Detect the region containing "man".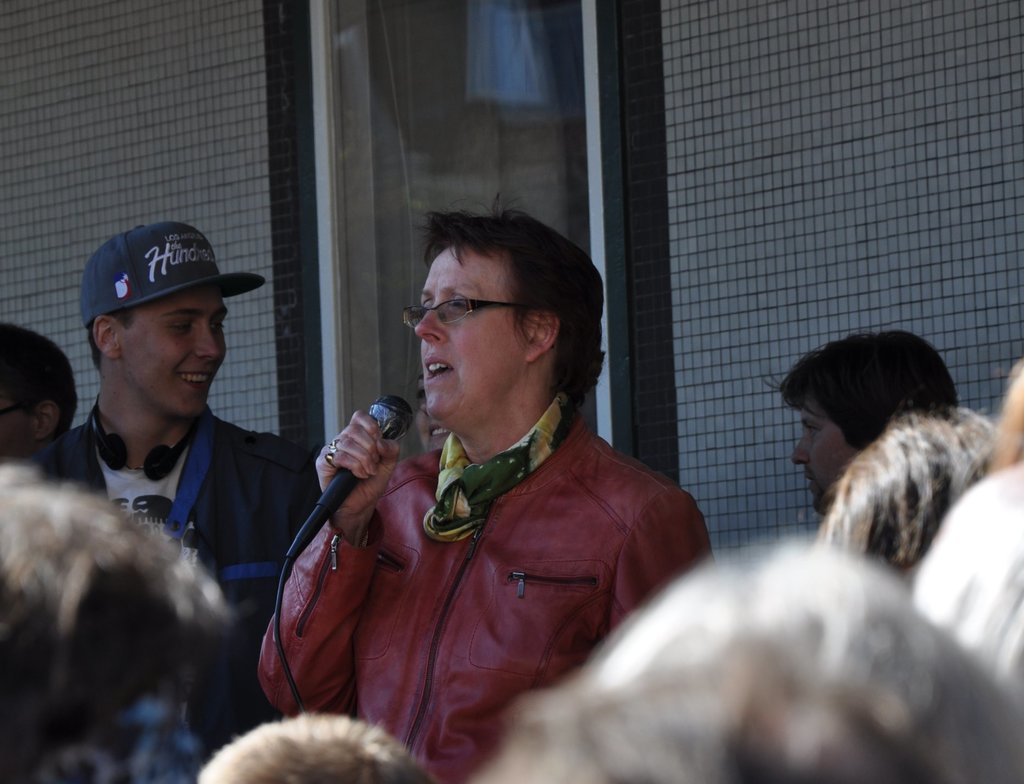
detection(41, 223, 314, 663).
